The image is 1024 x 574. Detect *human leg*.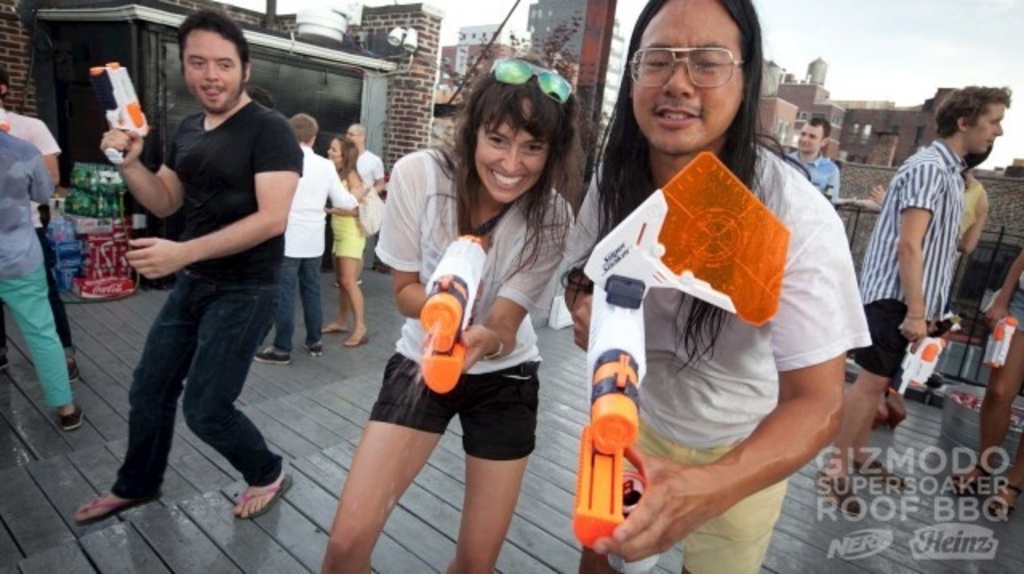
Detection: pyautogui.locateOnScreen(683, 435, 789, 572).
